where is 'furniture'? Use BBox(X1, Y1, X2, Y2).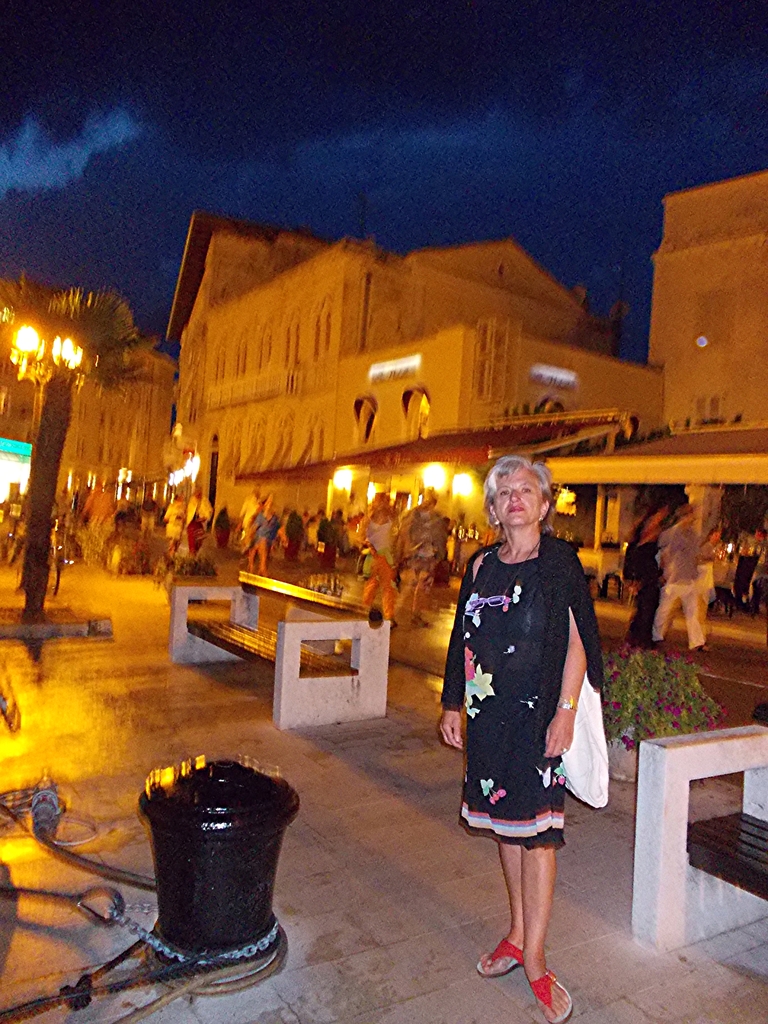
BBox(634, 715, 767, 955).
